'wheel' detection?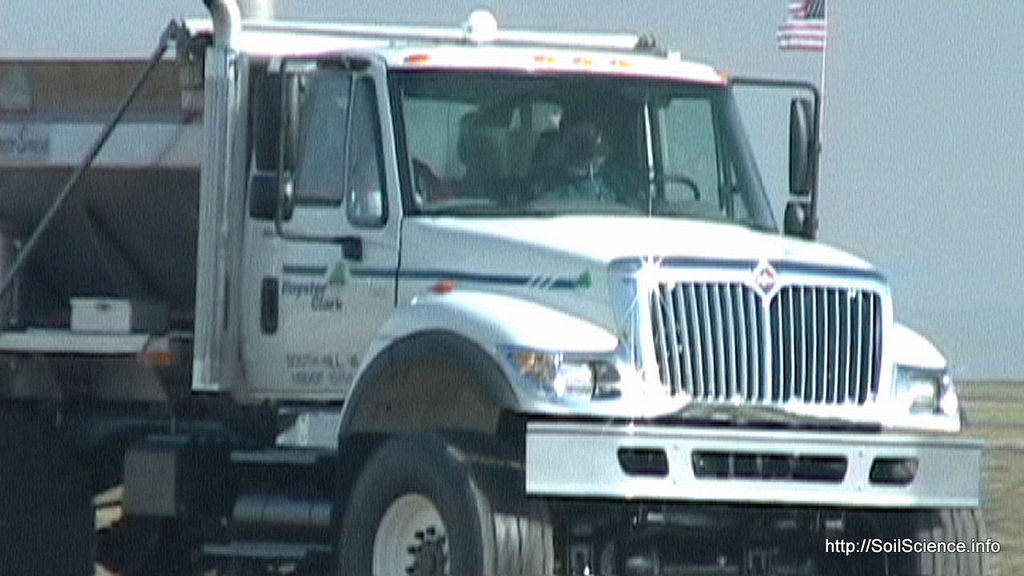
[left=854, top=508, right=988, bottom=575]
